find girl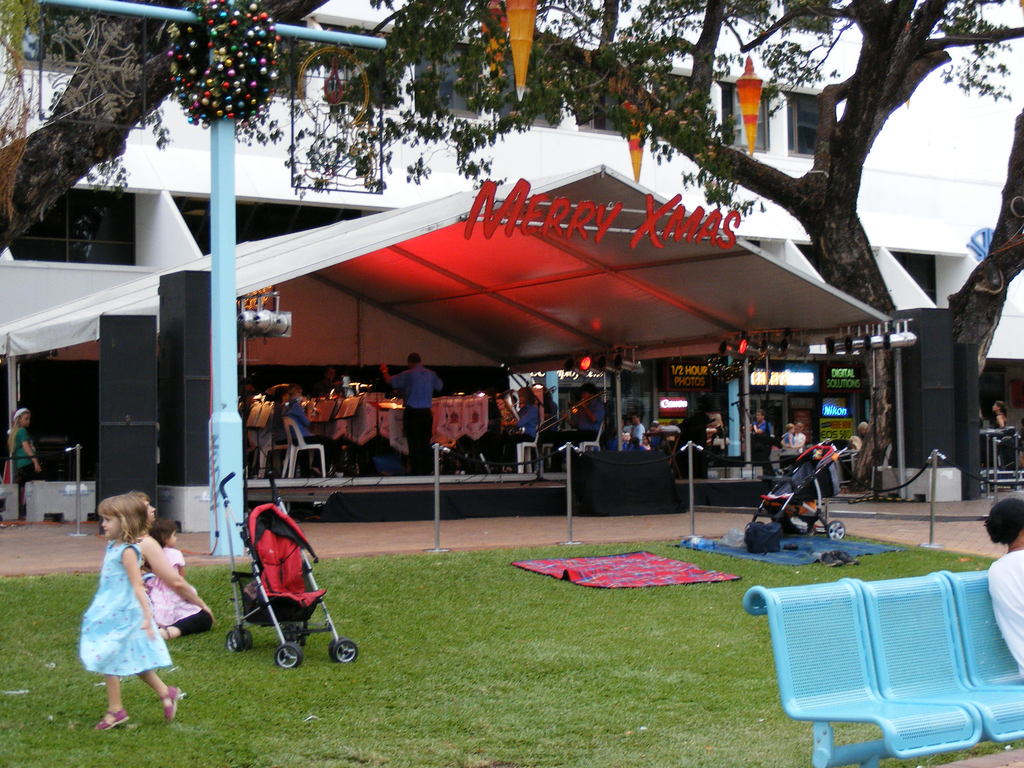
rect(80, 496, 181, 729)
